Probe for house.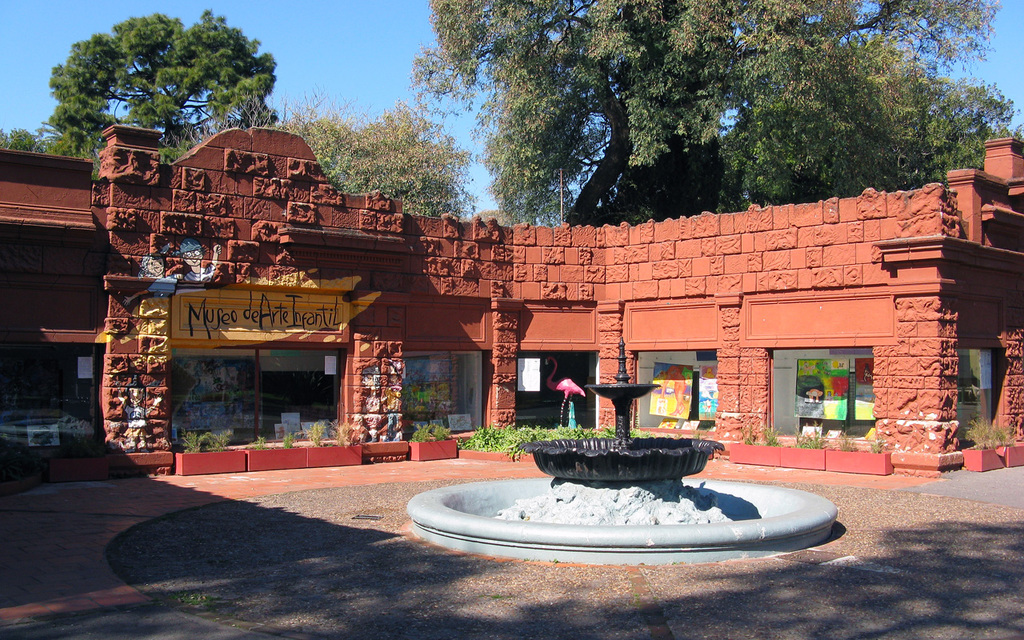
Probe result: pyautogui.locateOnScreen(97, 115, 1014, 476).
